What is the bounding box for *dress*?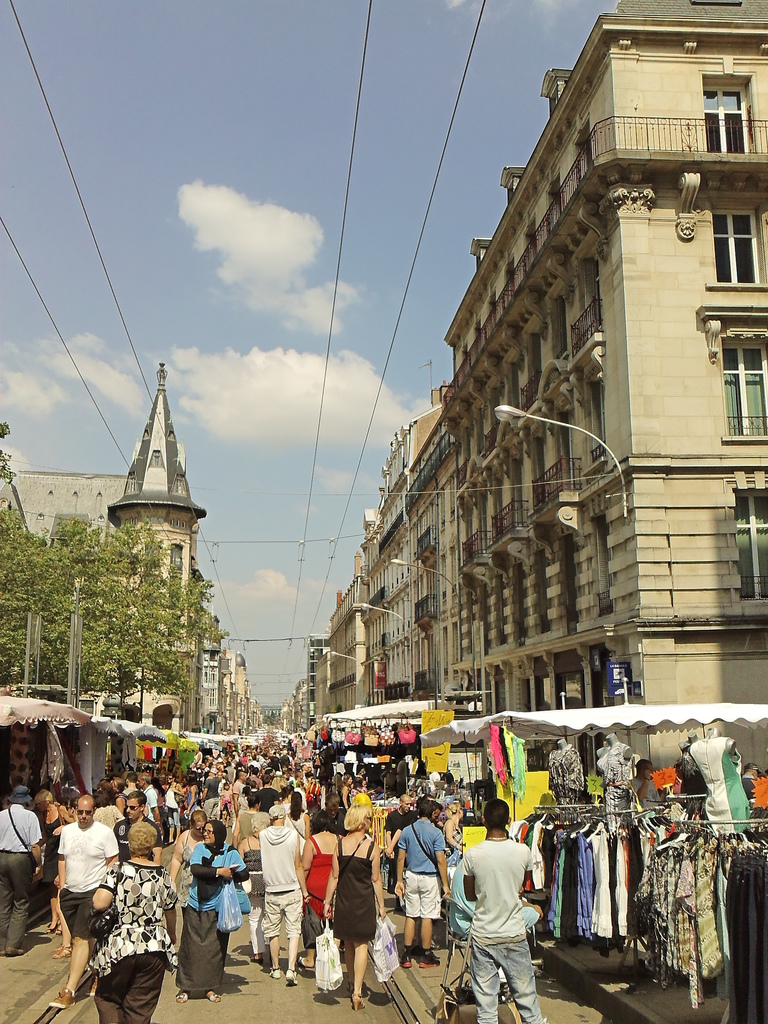
bbox(236, 805, 251, 836).
